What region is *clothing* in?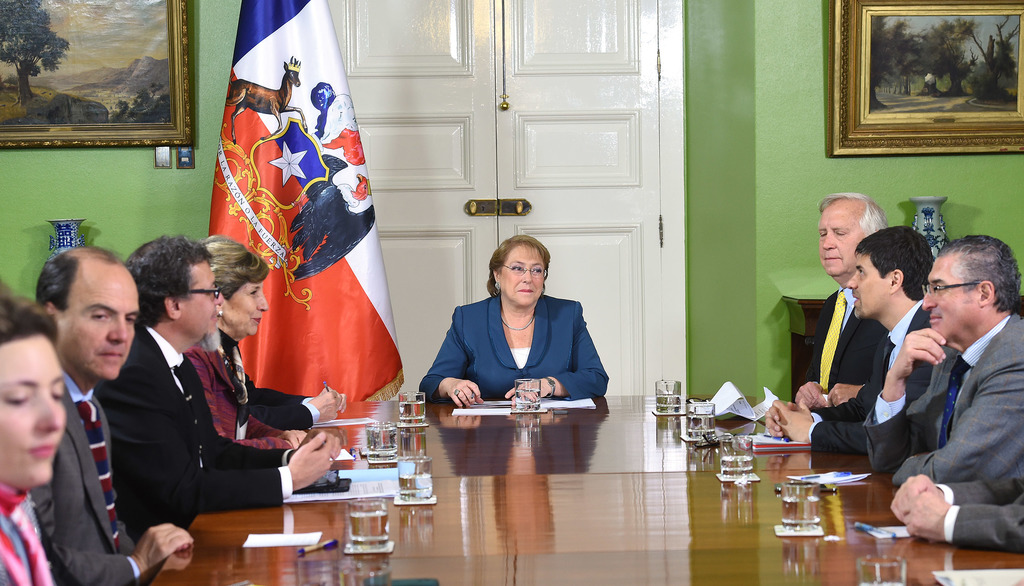
23, 370, 148, 585.
